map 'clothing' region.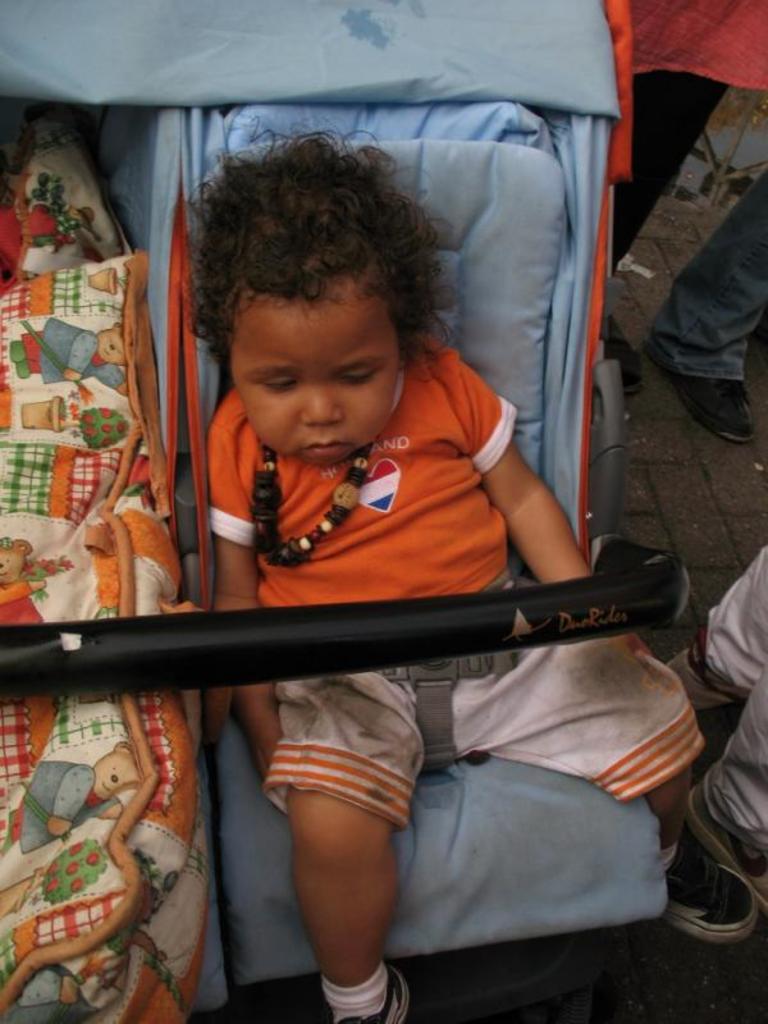
Mapped to 207:334:712:845.
